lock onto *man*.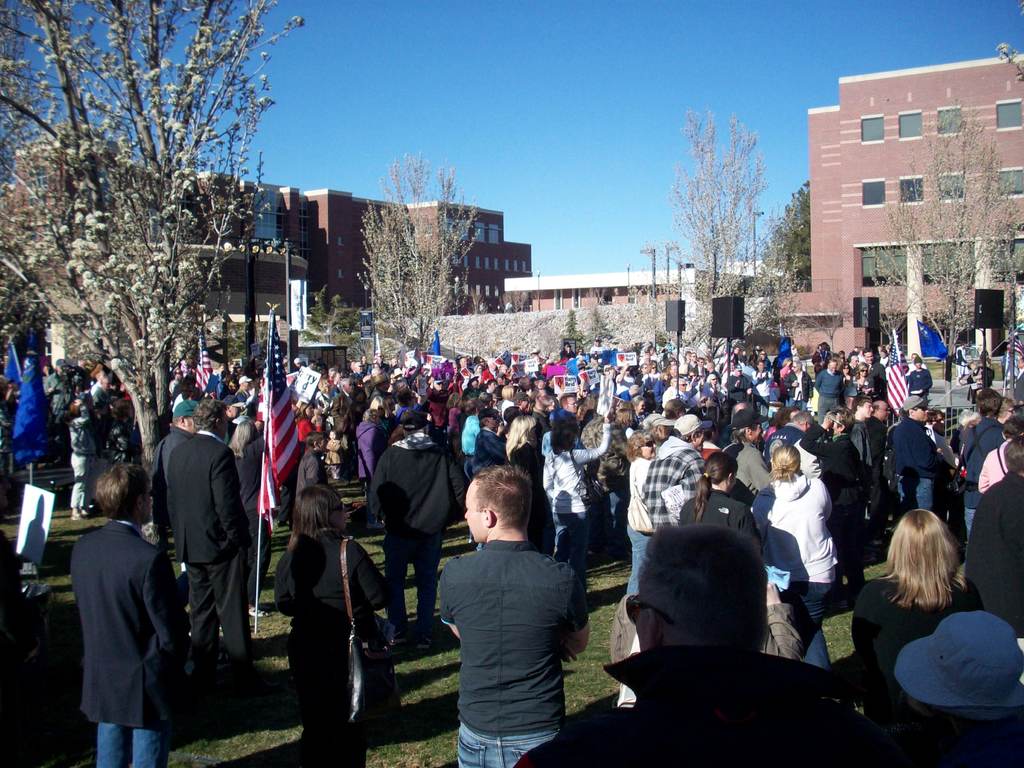
Locked: 510,522,909,767.
